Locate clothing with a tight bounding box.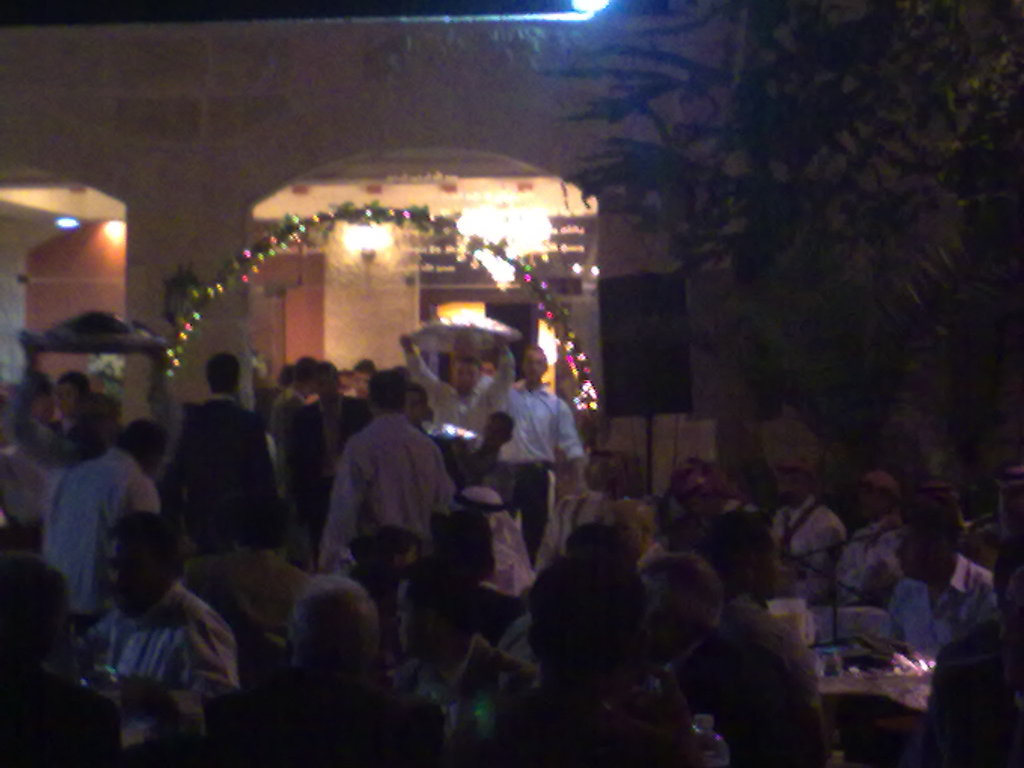
308 388 451 578.
